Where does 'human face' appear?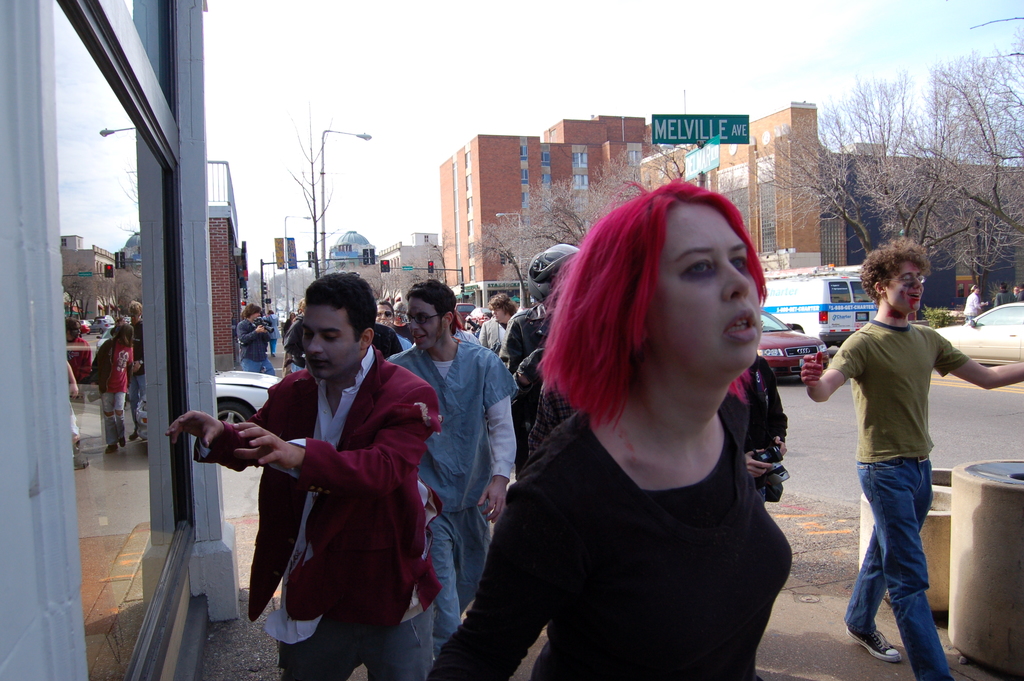
Appears at crop(302, 303, 358, 381).
